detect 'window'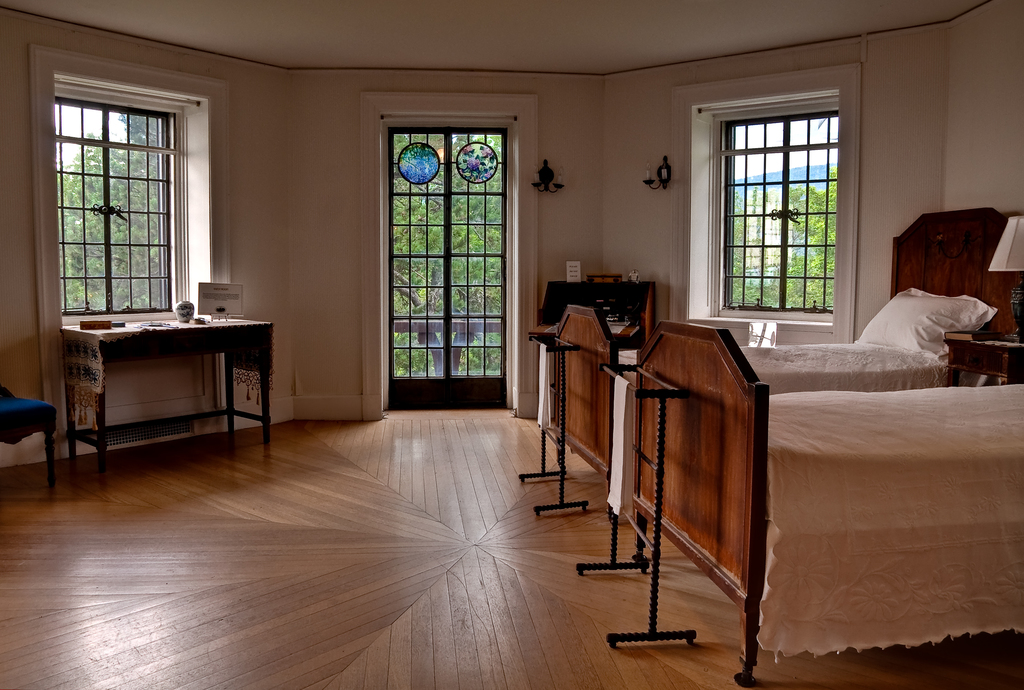
bbox(689, 68, 852, 325)
